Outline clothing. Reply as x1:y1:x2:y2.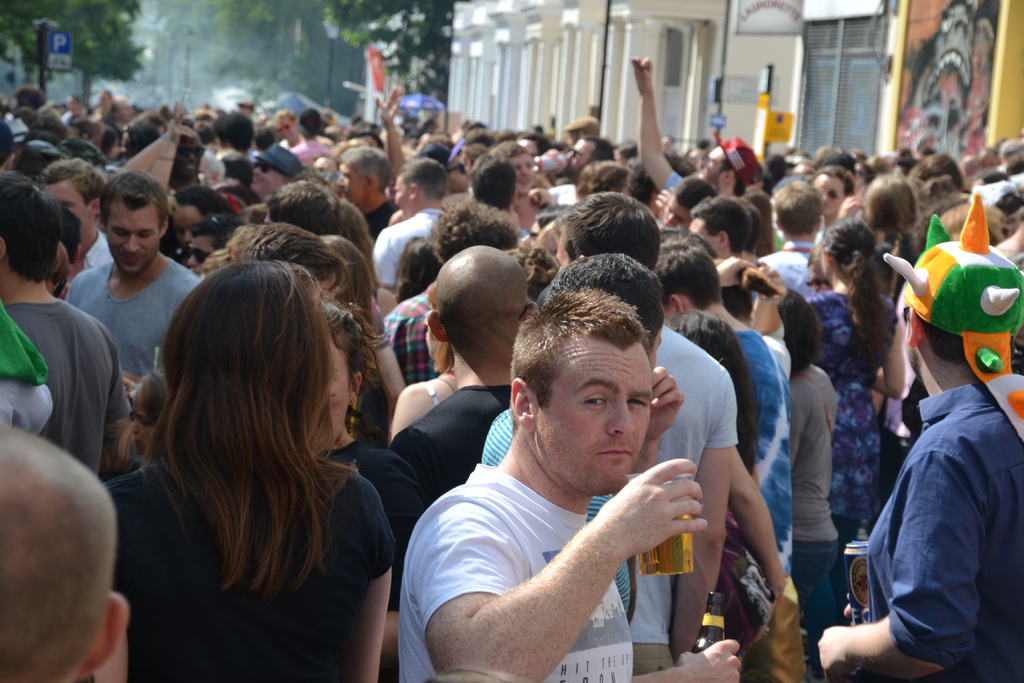
794:361:833:654.
